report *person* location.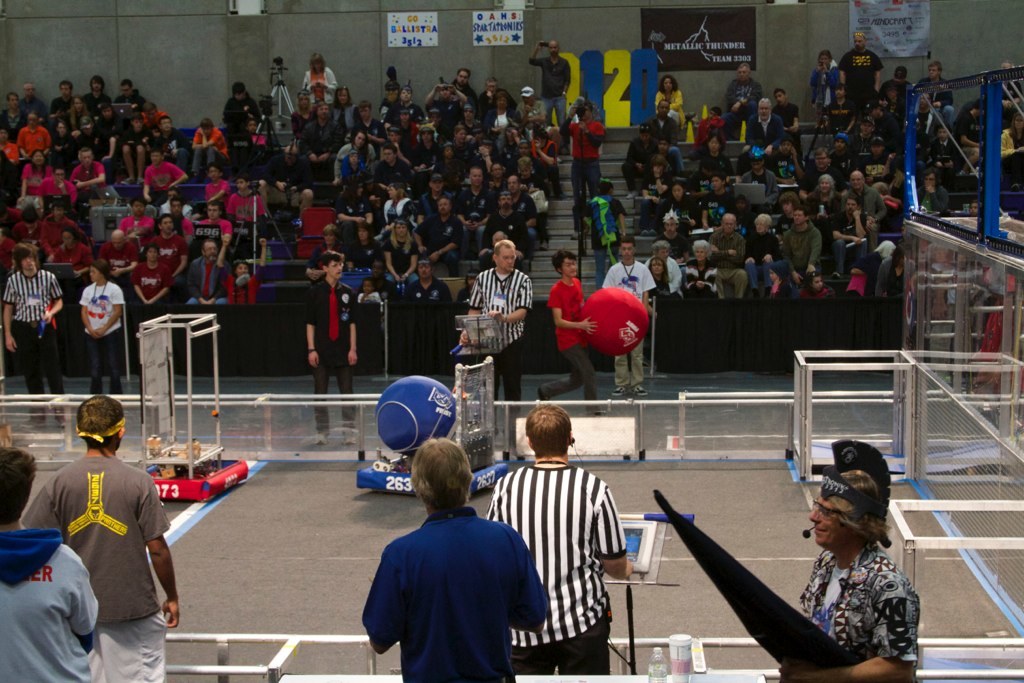
Report: (298,252,366,450).
